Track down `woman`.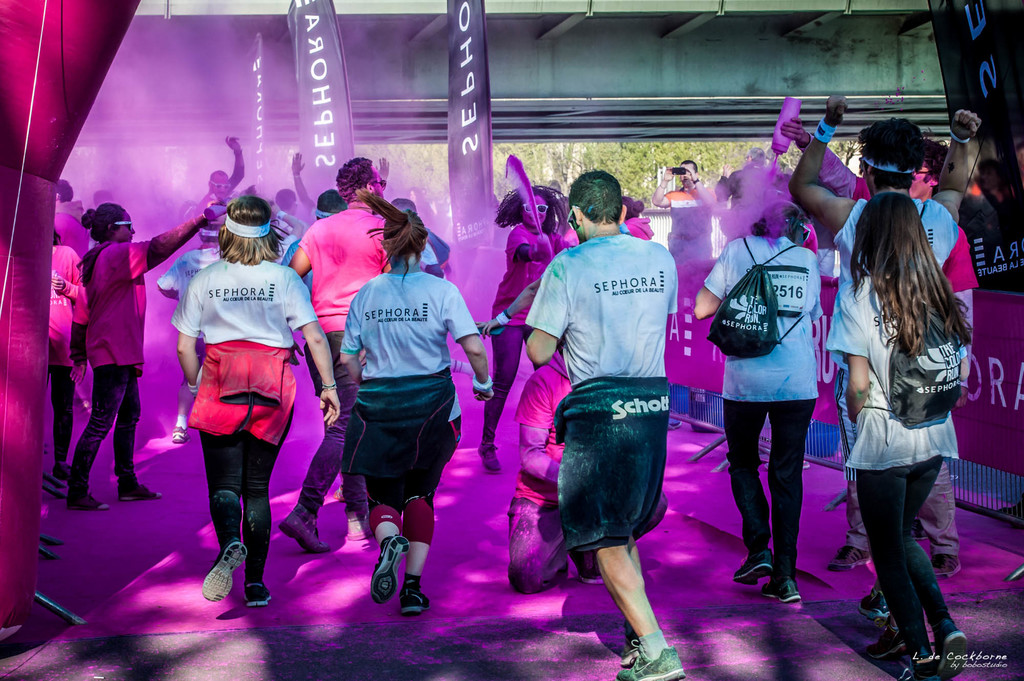
Tracked to {"x1": 40, "y1": 220, "x2": 84, "y2": 485}.
